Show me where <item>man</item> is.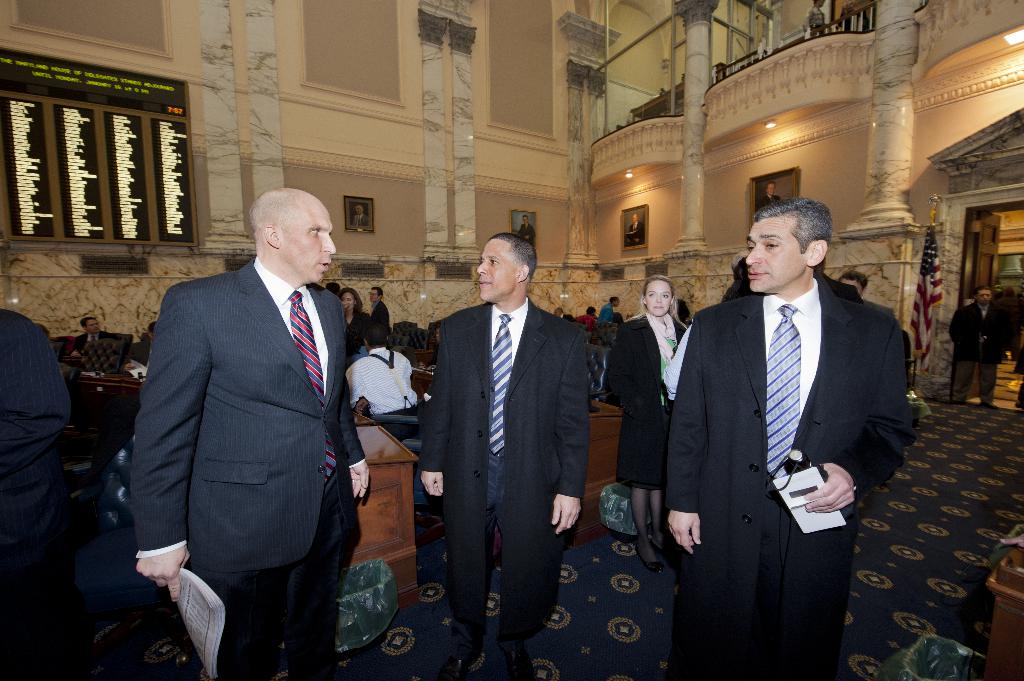
<item>man</item> is at {"left": 946, "top": 284, "right": 1009, "bottom": 409}.
